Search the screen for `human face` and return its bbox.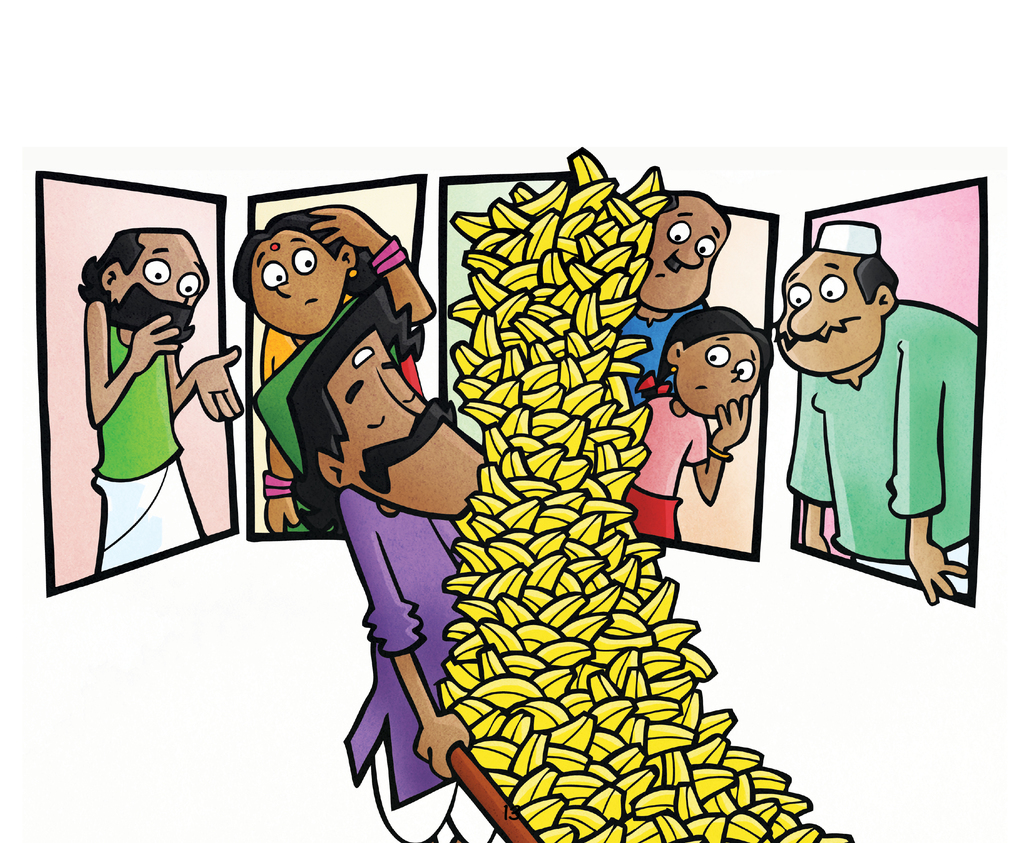
Found: x1=678, y1=332, x2=762, y2=417.
